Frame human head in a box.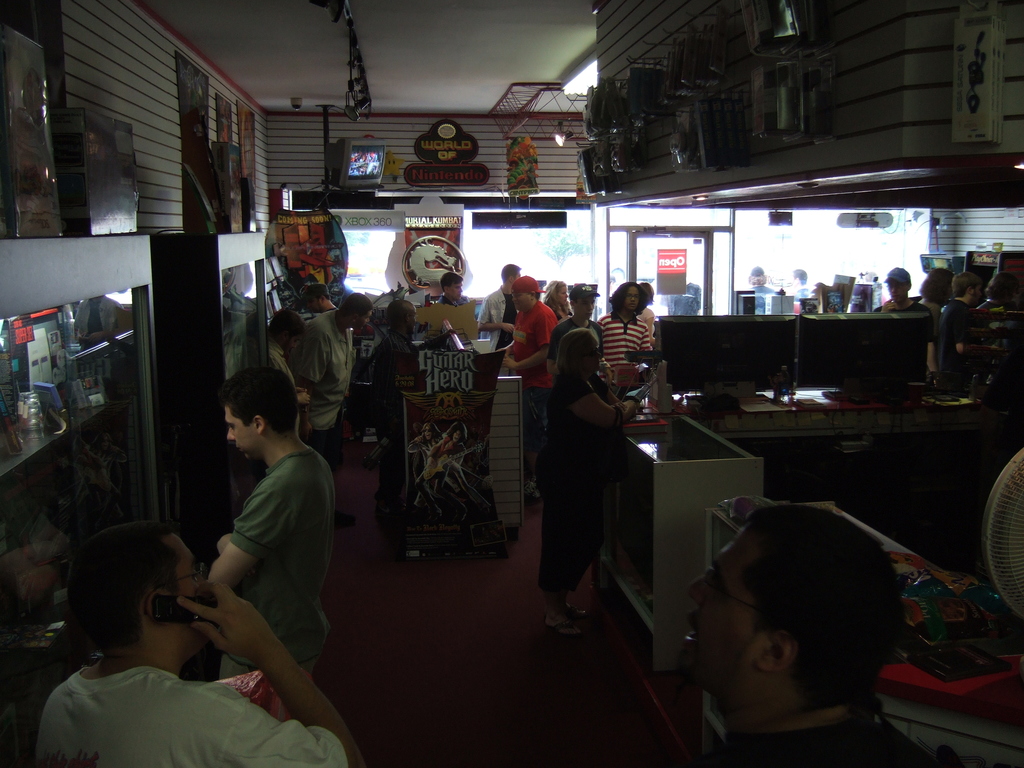
<box>883,268,911,301</box>.
